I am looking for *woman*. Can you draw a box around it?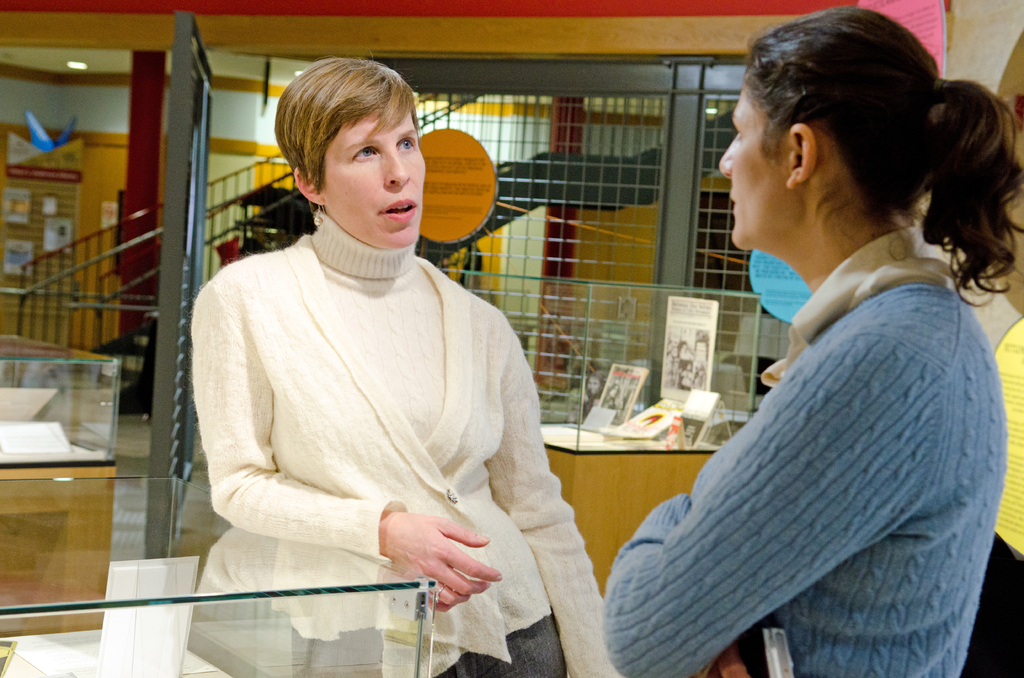
Sure, the bounding box is 189:54:625:677.
